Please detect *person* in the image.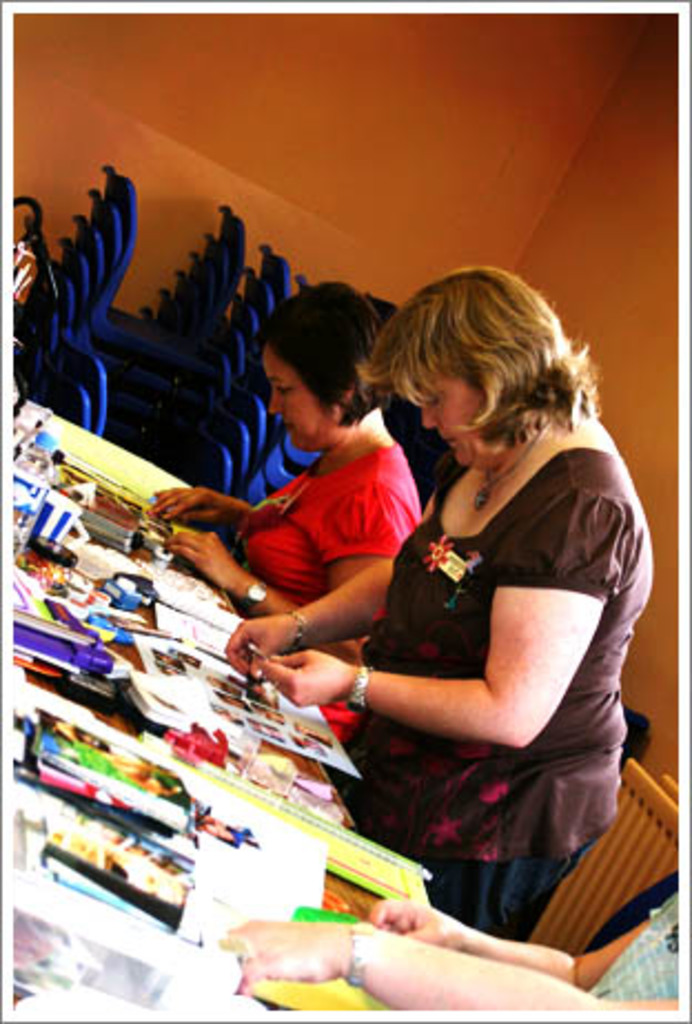
x1=215 y1=208 x2=574 y2=946.
